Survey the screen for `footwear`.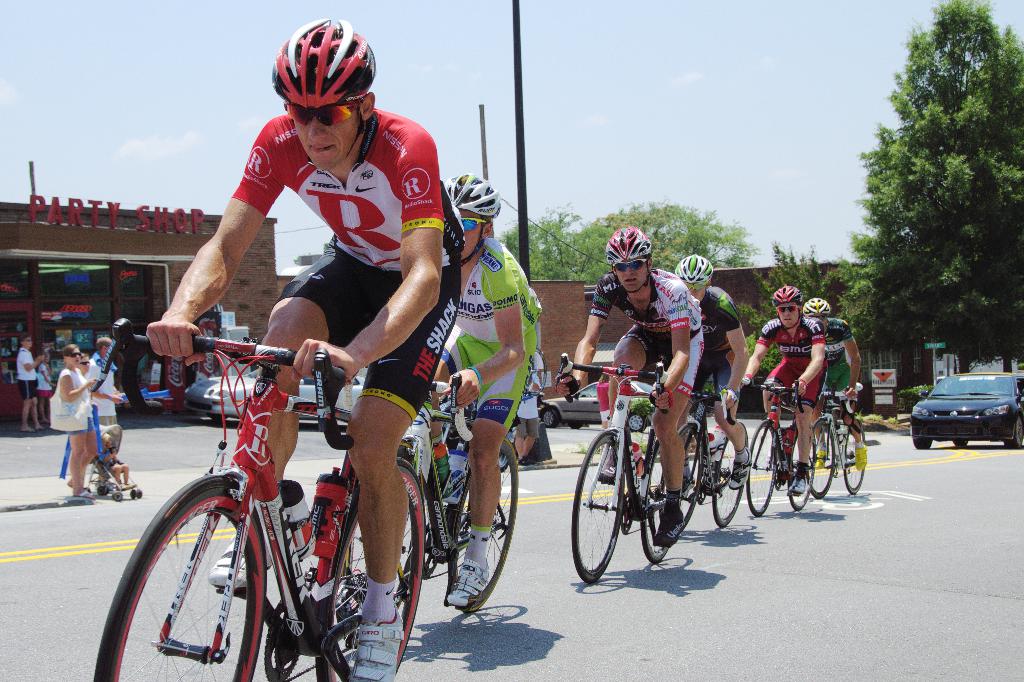
Survey found: pyautogui.locateOnScreen(356, 601, 402, 681).
